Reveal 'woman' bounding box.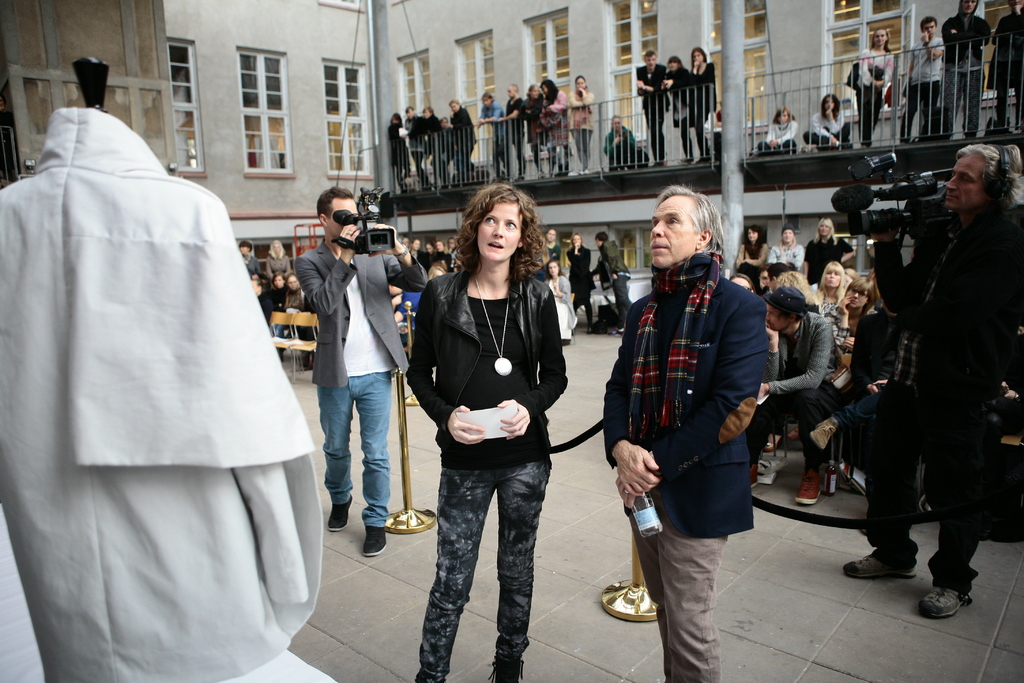
Revealed: pyautogui.locateOnScreen(753, 106, 800, 158).
